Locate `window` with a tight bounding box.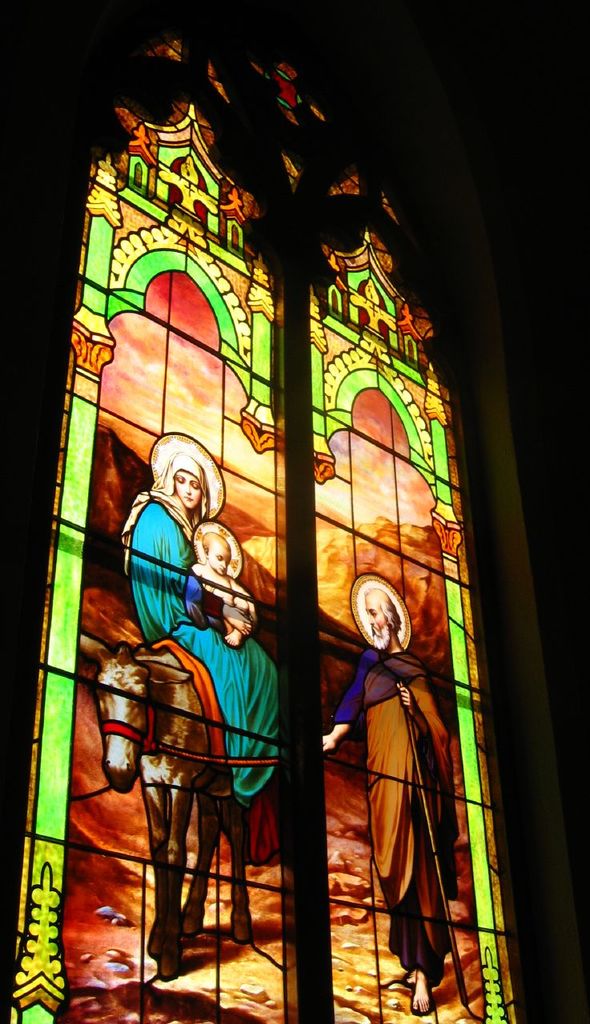
[0,26,531,1023].
